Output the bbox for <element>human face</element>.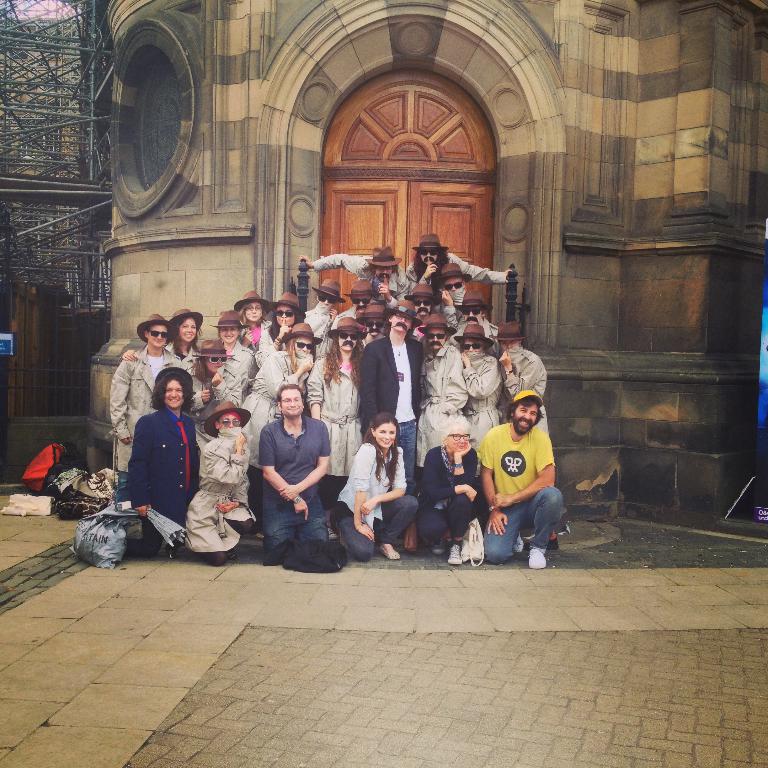
<bbox>179, 319, 197, 343</bbox>.
